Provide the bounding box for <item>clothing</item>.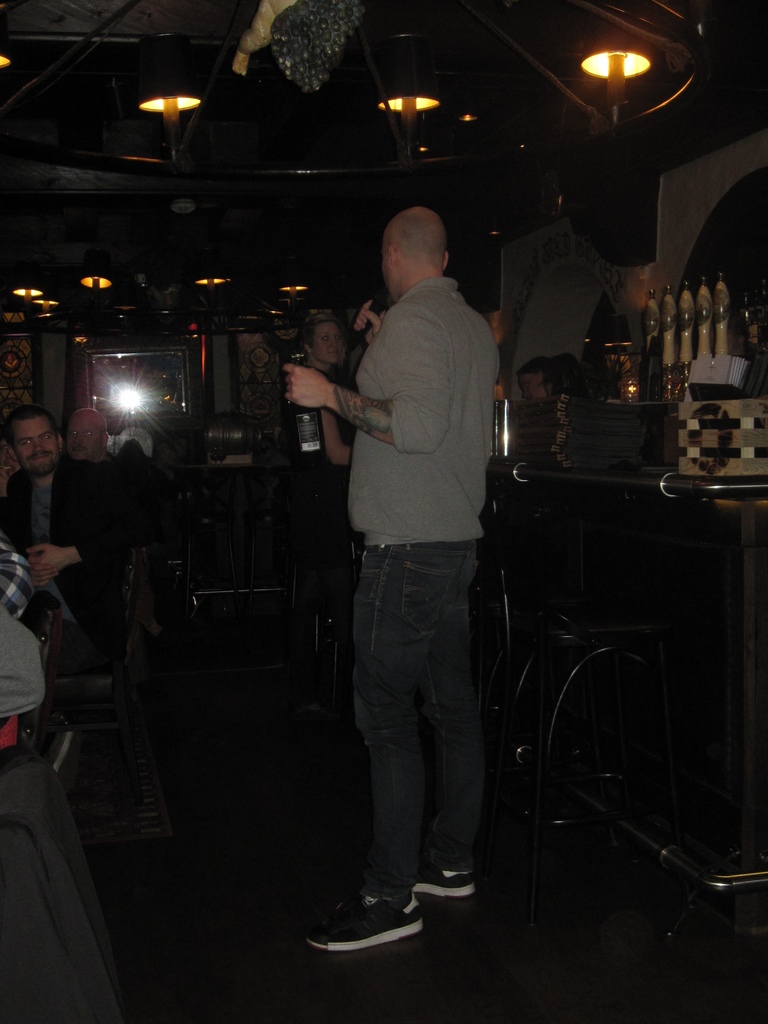
locate(0, 455, 121, 644).
